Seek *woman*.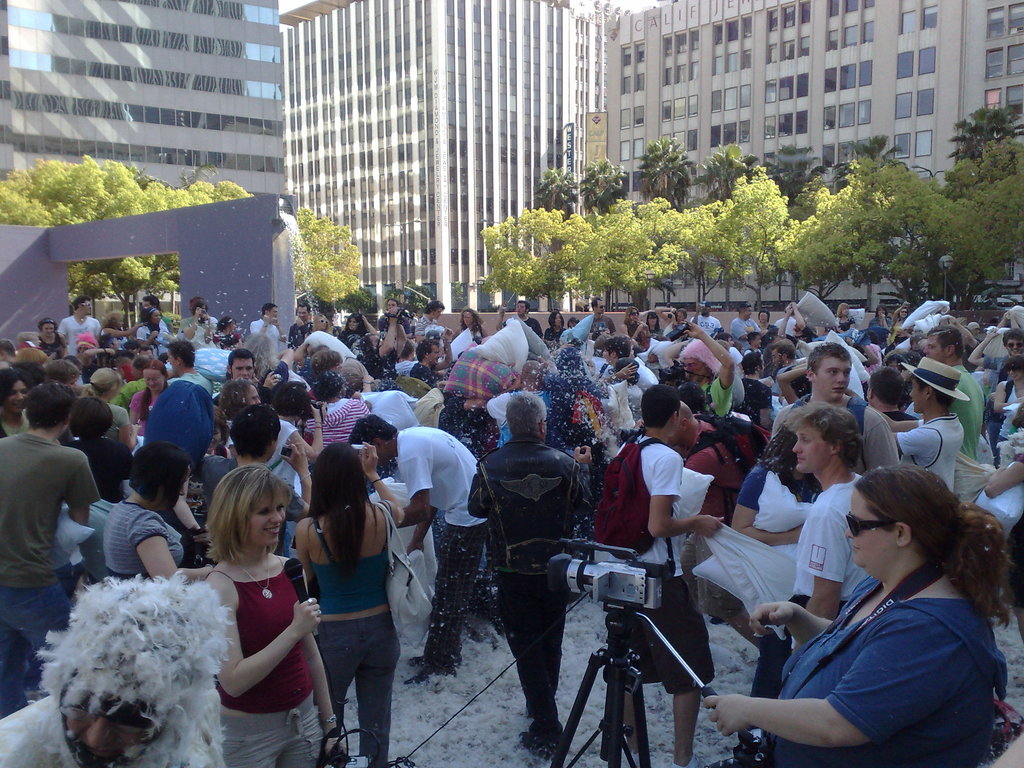
(left=0, top=367, right=33, bottom=438).
